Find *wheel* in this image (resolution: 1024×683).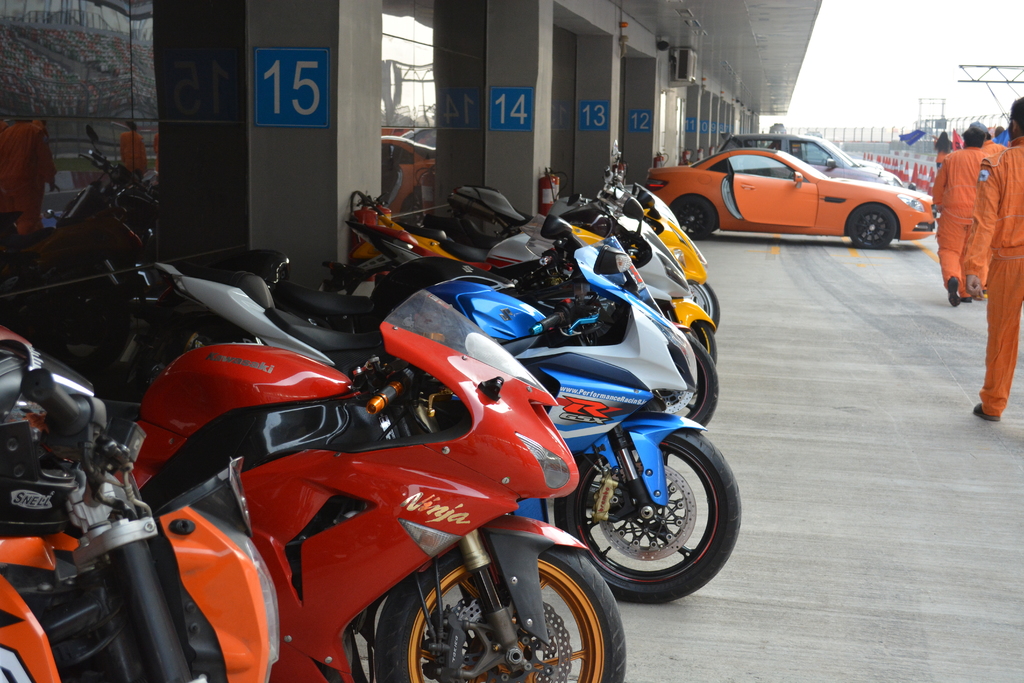
(left=689, top=282, right=720, bottom=331).
